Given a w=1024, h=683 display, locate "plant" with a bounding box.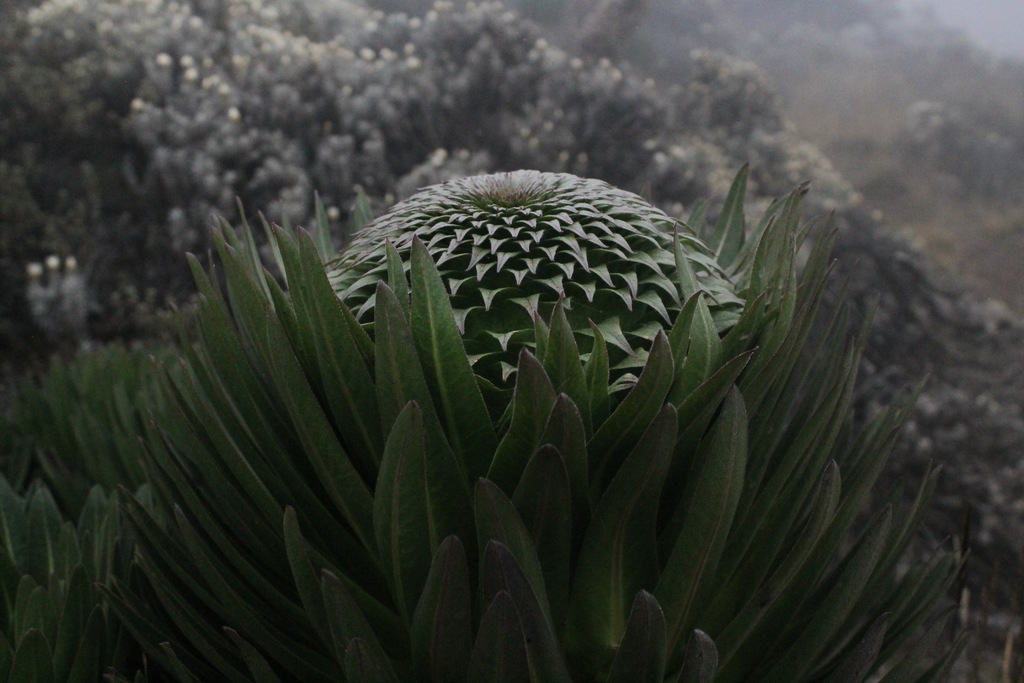
Located: pyautogui.locateOnScreen(0, 147, 1023, 682).
